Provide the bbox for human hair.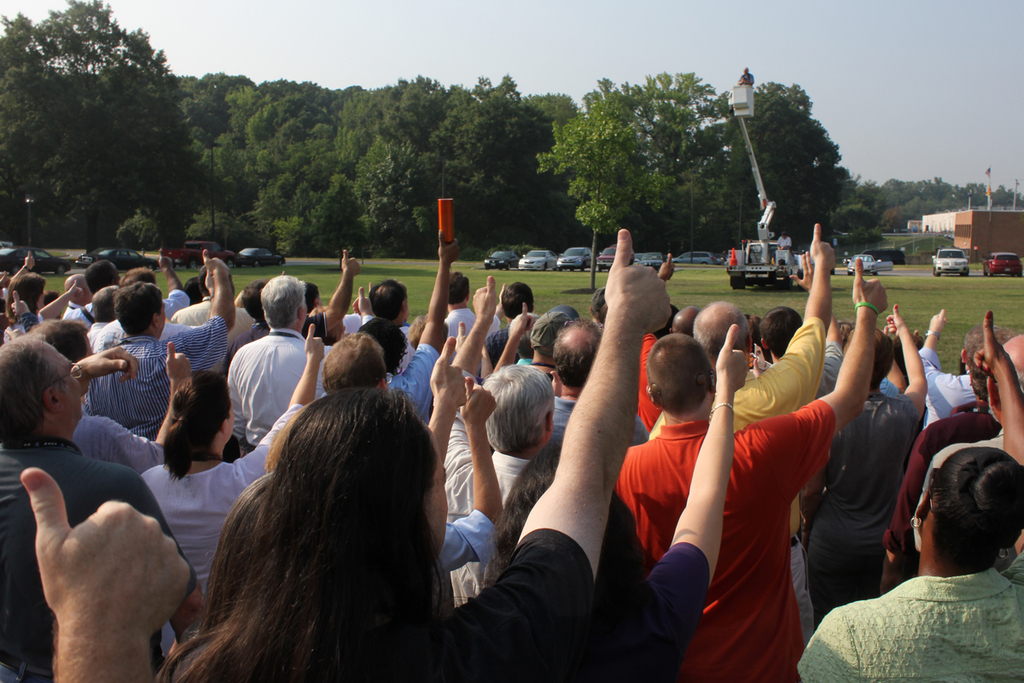
left=261, top=269, right=311, bottom=347.
